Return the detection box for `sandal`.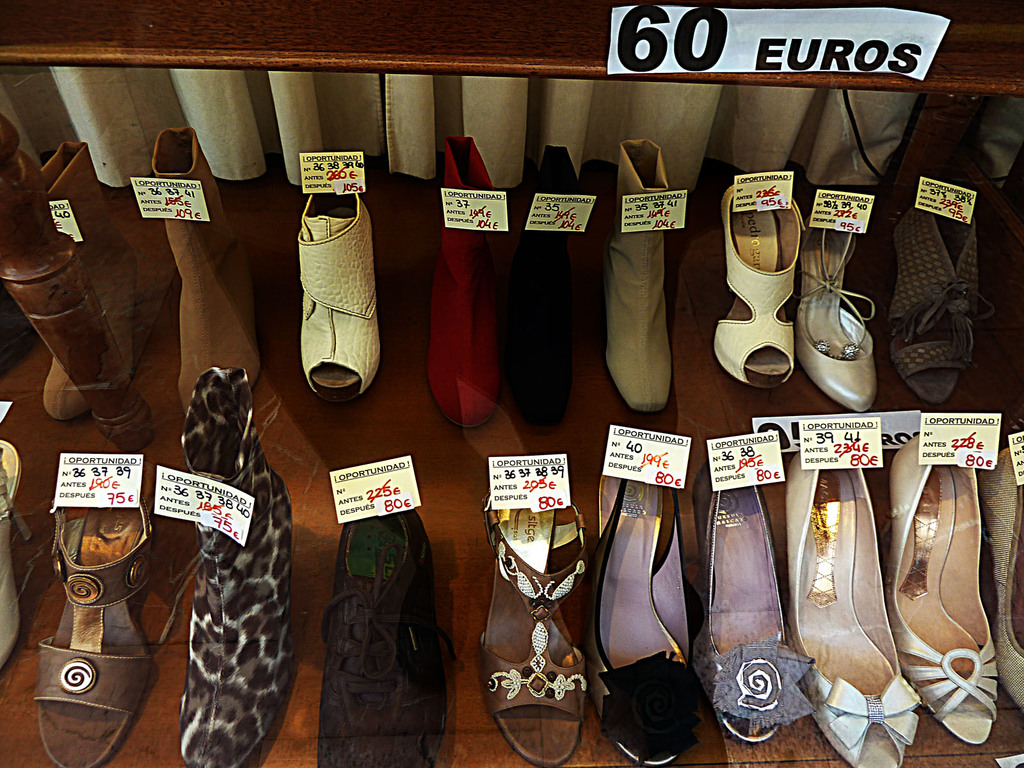
Rect(888, 196, 980, 408).
